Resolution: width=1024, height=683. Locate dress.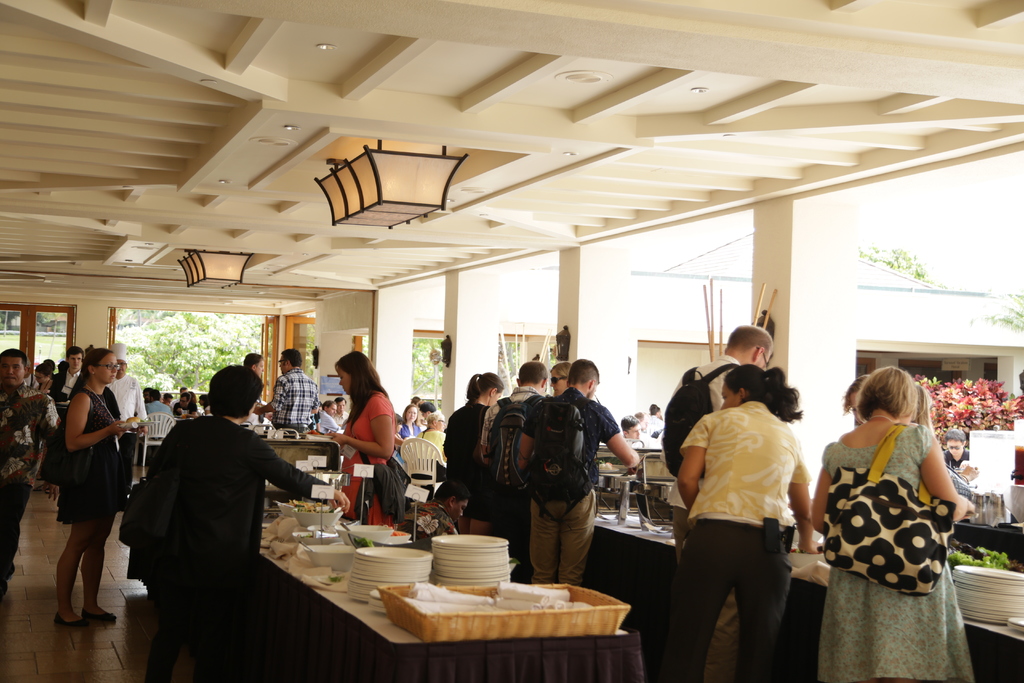
[818, 420, 974, 682].
